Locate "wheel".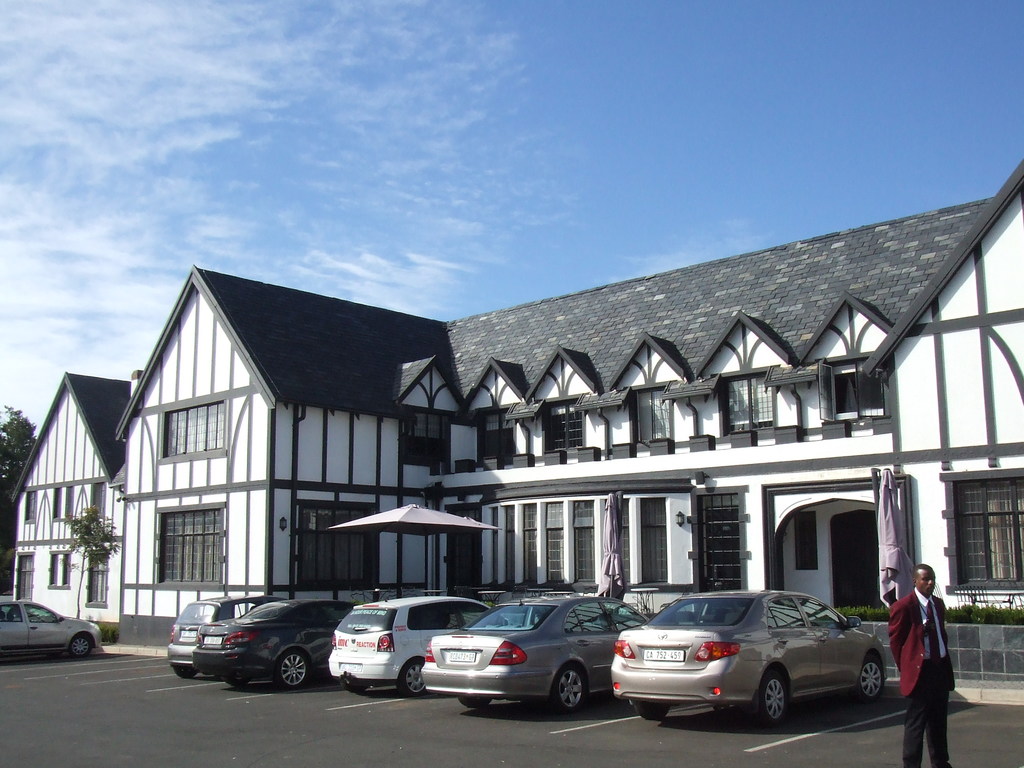
Bounding box: 558,664,586,712.
